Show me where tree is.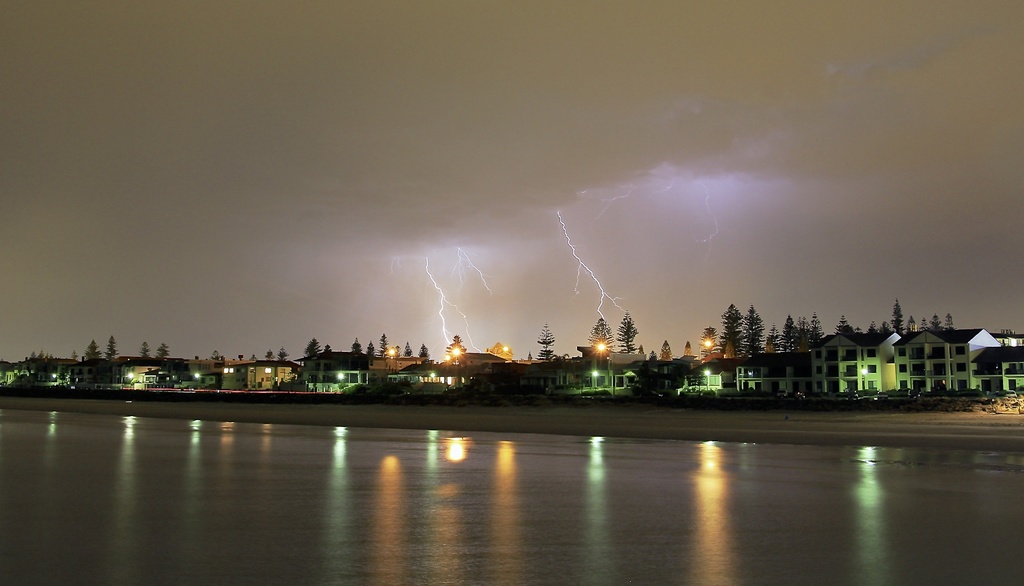
tree is at 156:343:170:359.
